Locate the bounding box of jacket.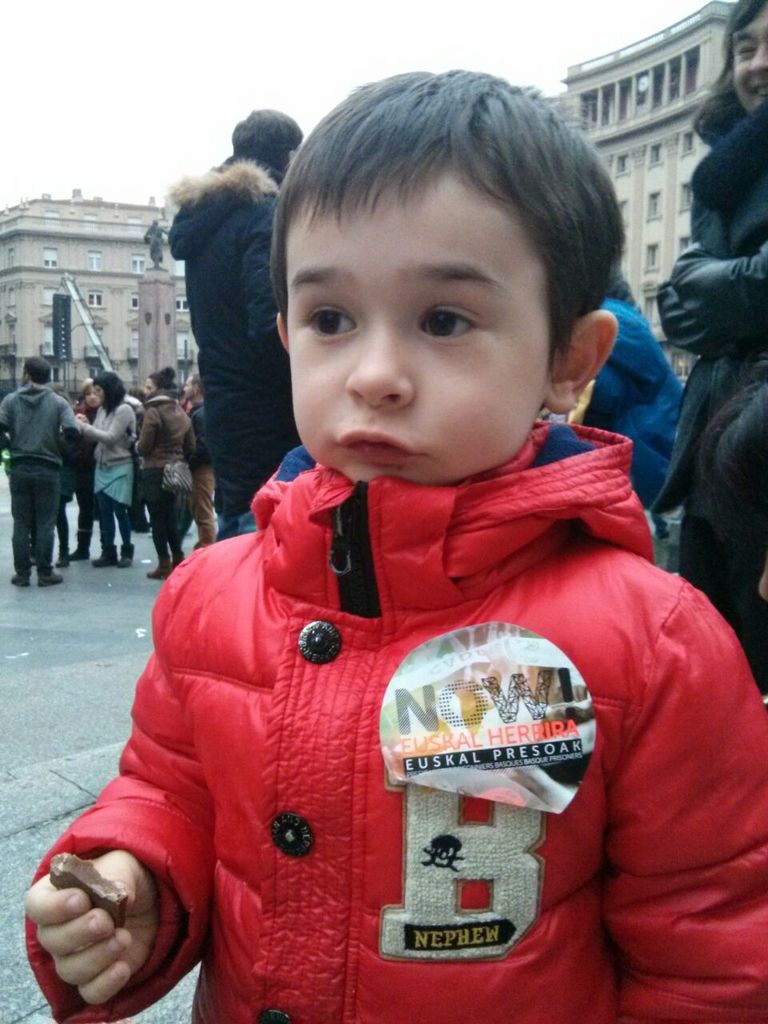
Bounding box: region(0, 378, 75, 467).
